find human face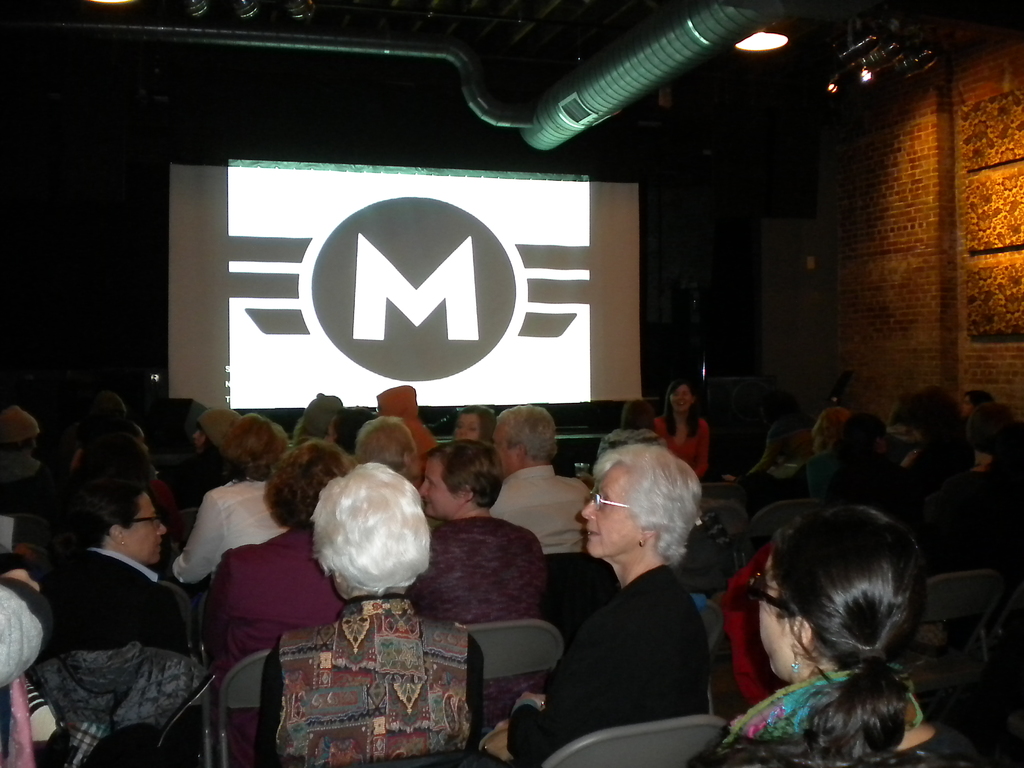
422/456/456/512
